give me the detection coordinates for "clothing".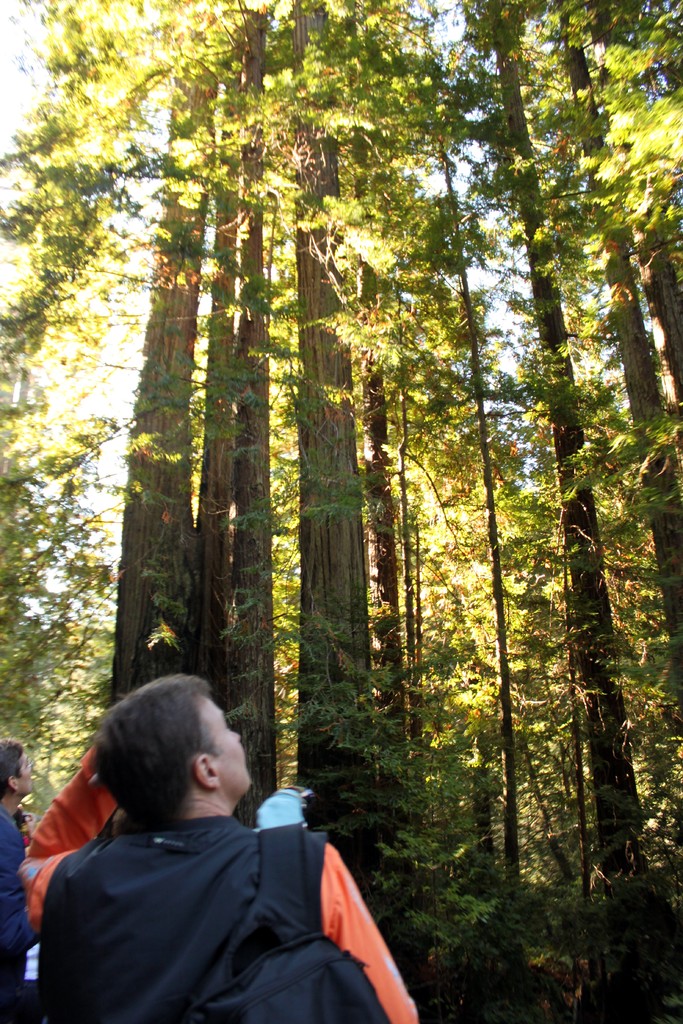
{"left": 26, "top": 770, "right": 382, "bottom": 1017}.
